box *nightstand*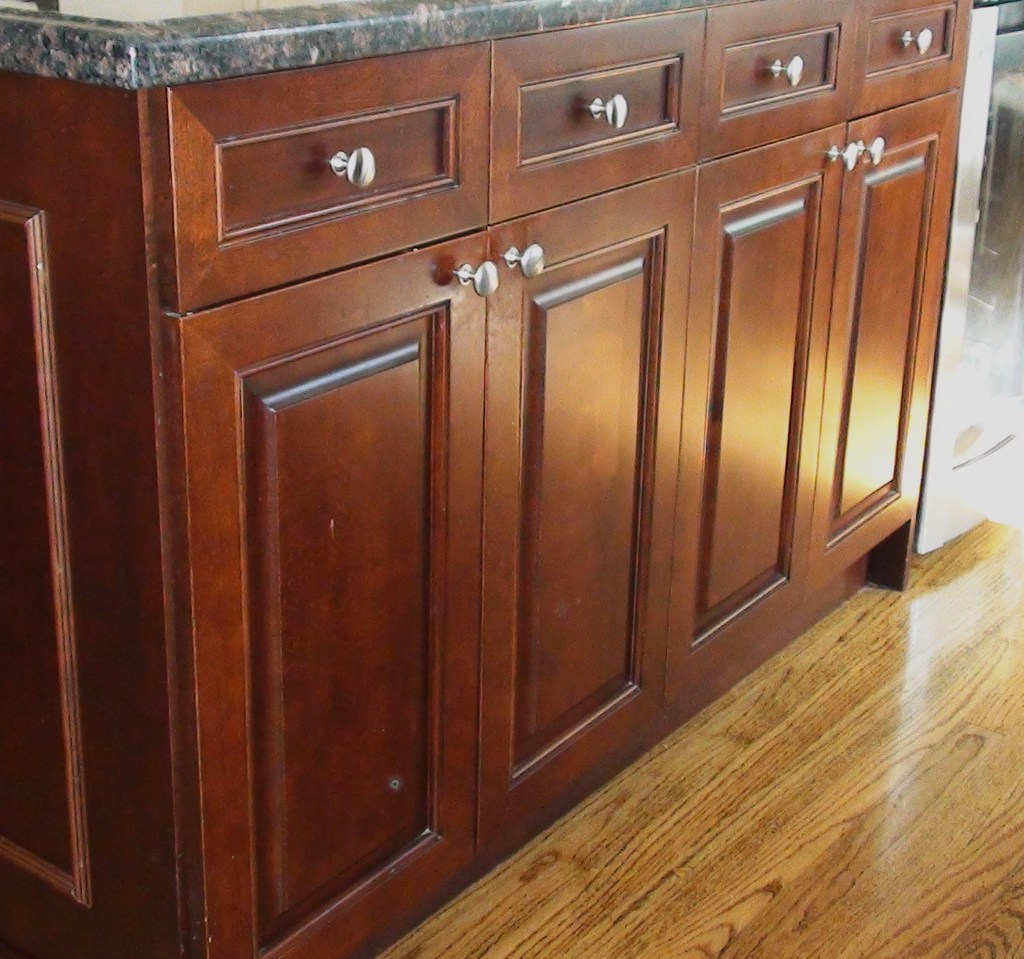
bbox(25, 46, 937, 958)
